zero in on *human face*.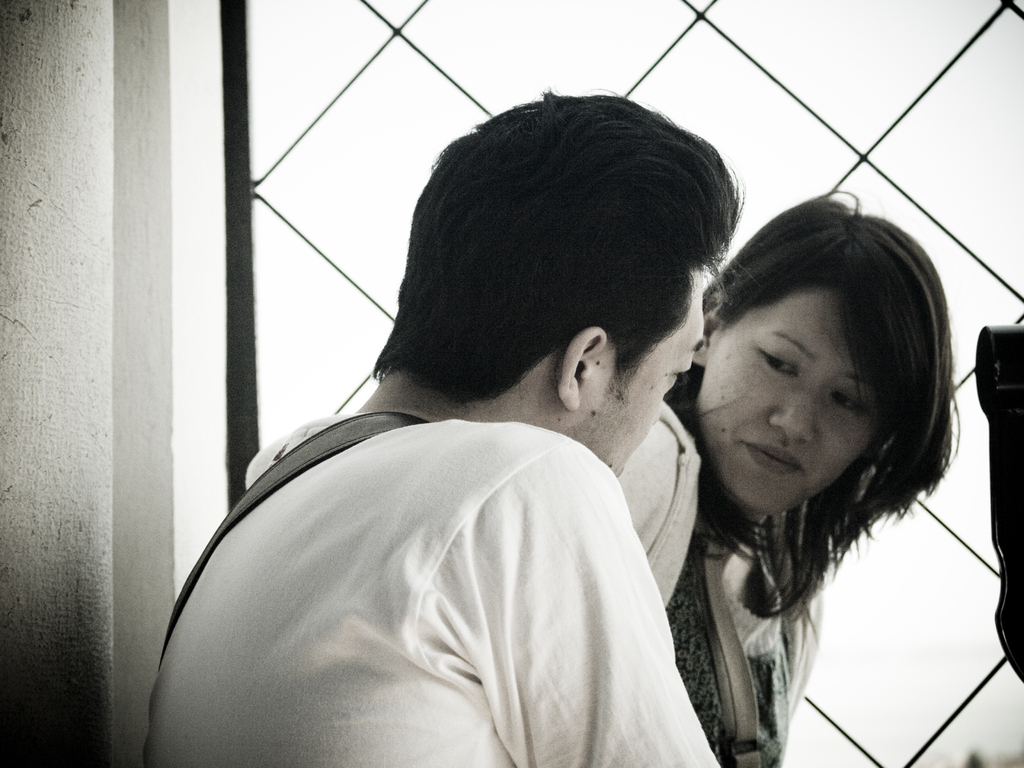
Zeroed in: bbox=[698, 281, 874, 522].
